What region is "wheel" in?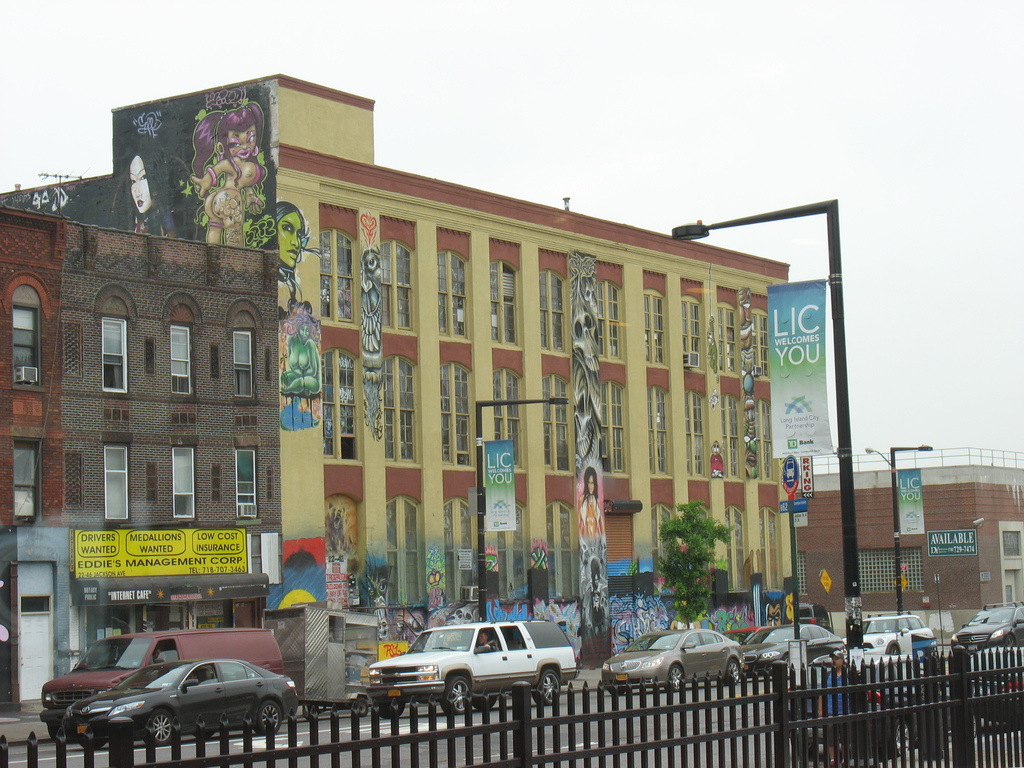
[148,705,176,749].
